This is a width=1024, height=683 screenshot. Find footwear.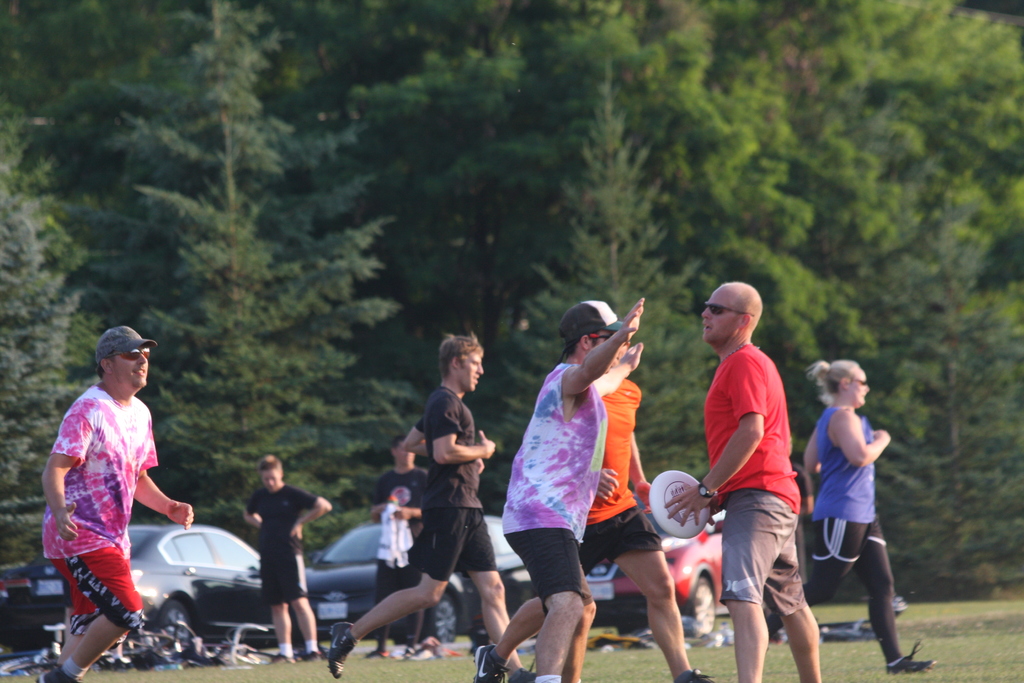
Bounding box: 883, 638, 937, 675.
